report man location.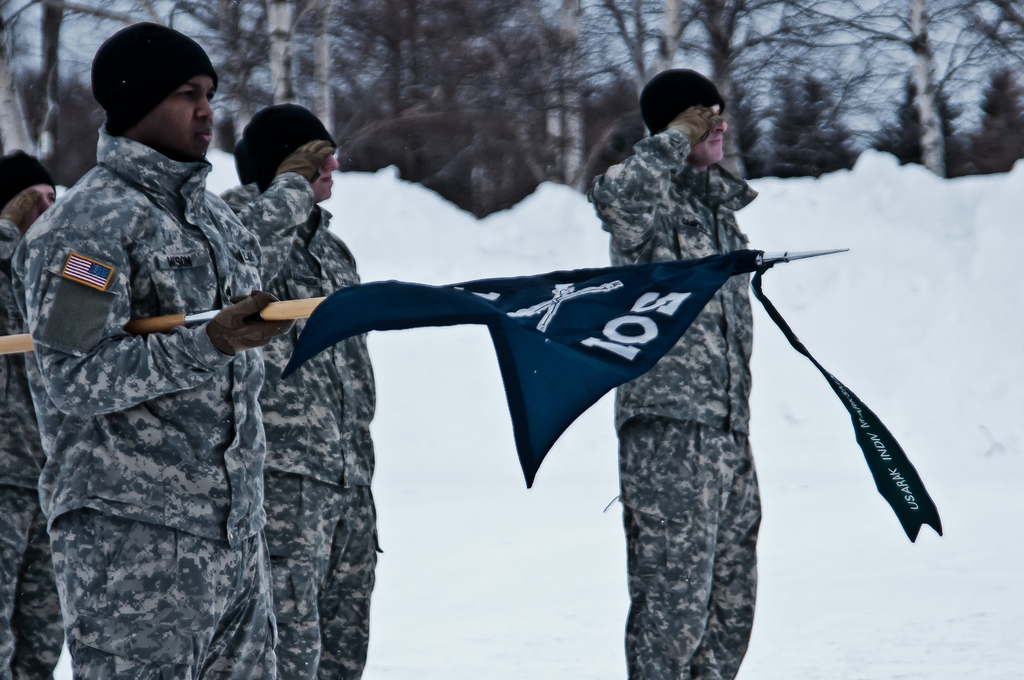
Report: box(0, 148, 58, 679).
